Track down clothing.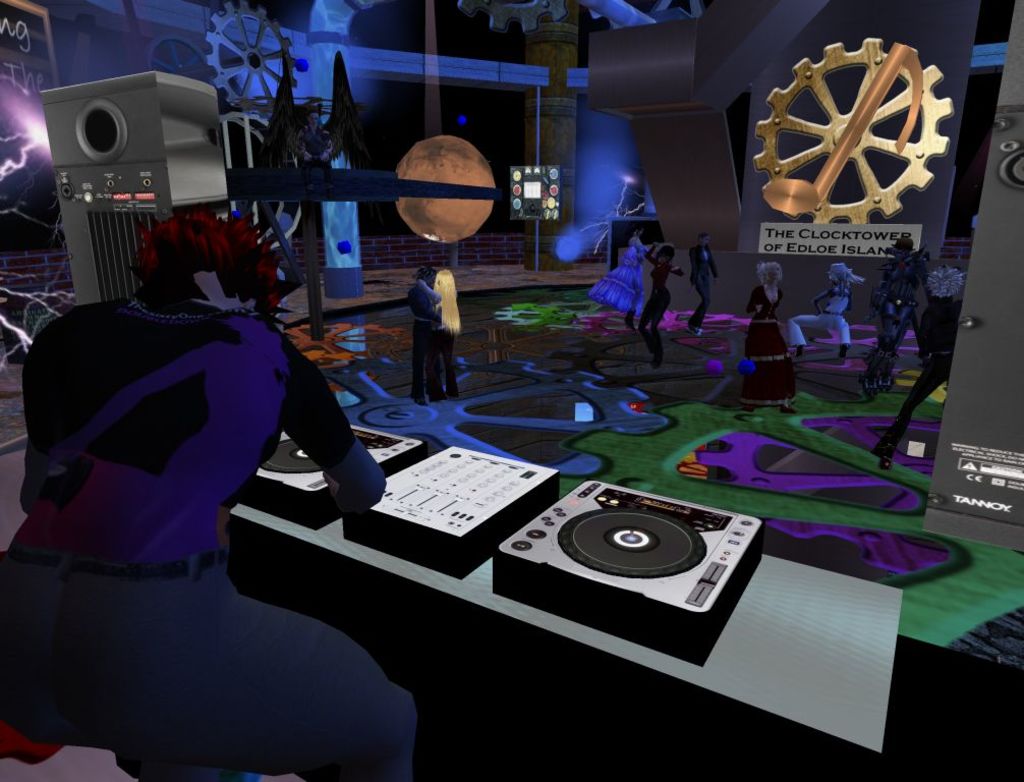
Tracked to (x1=423, y1=280, x2=459, y2=392).
